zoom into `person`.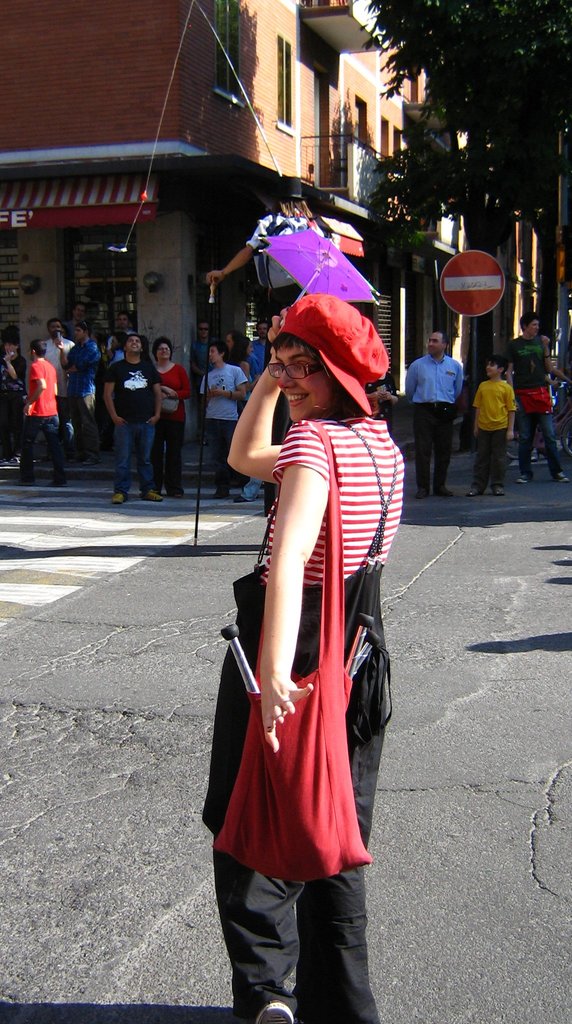
Zoom target: rect(206, 178, 320, 309).
